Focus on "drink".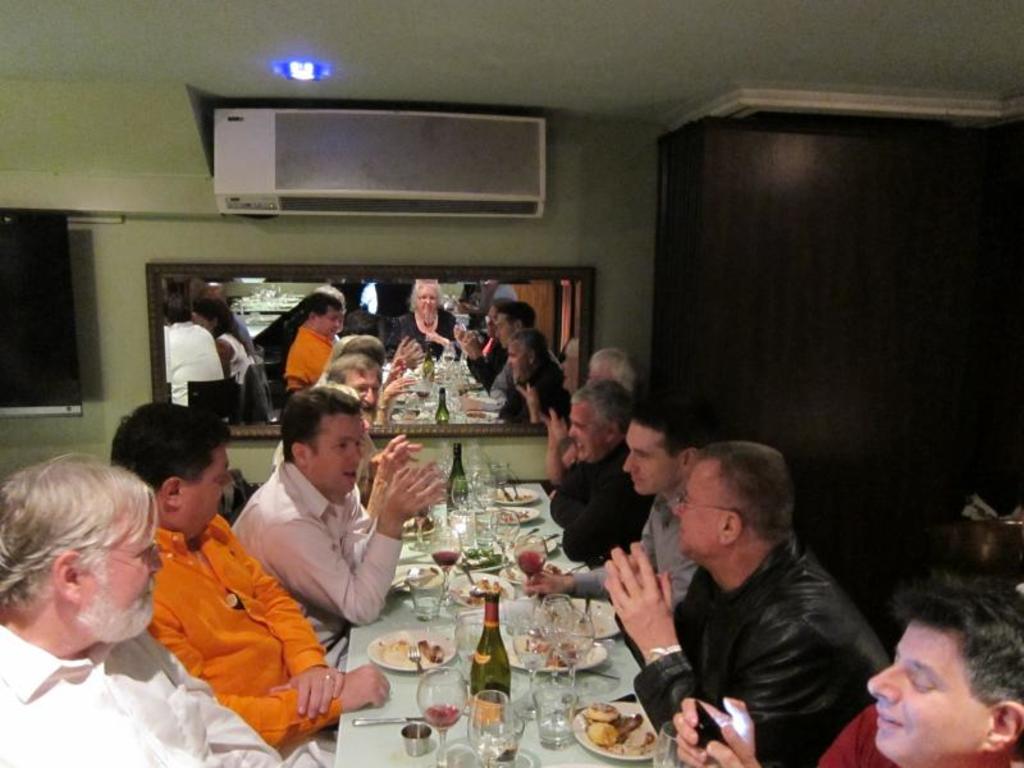
Focused at {"left": 417, "top": 700, "right": 470, "bottom": 730}.
